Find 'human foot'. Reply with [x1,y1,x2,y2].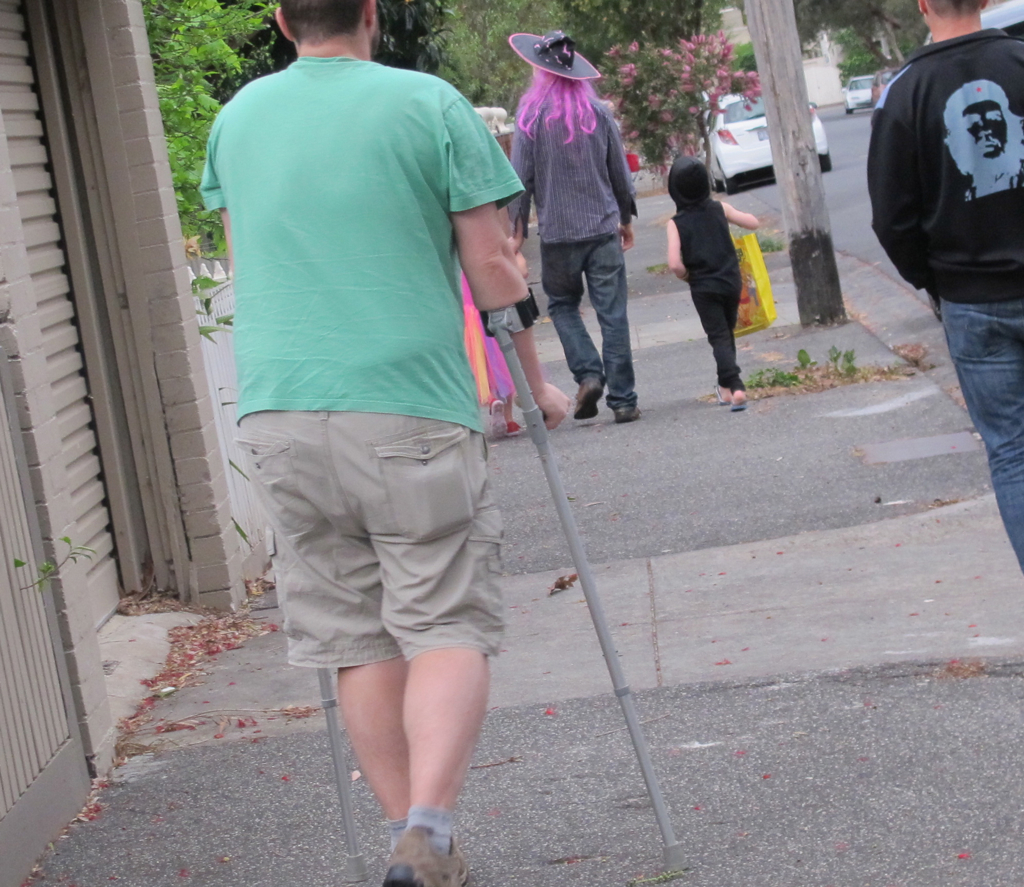
[709,373,729,406].
